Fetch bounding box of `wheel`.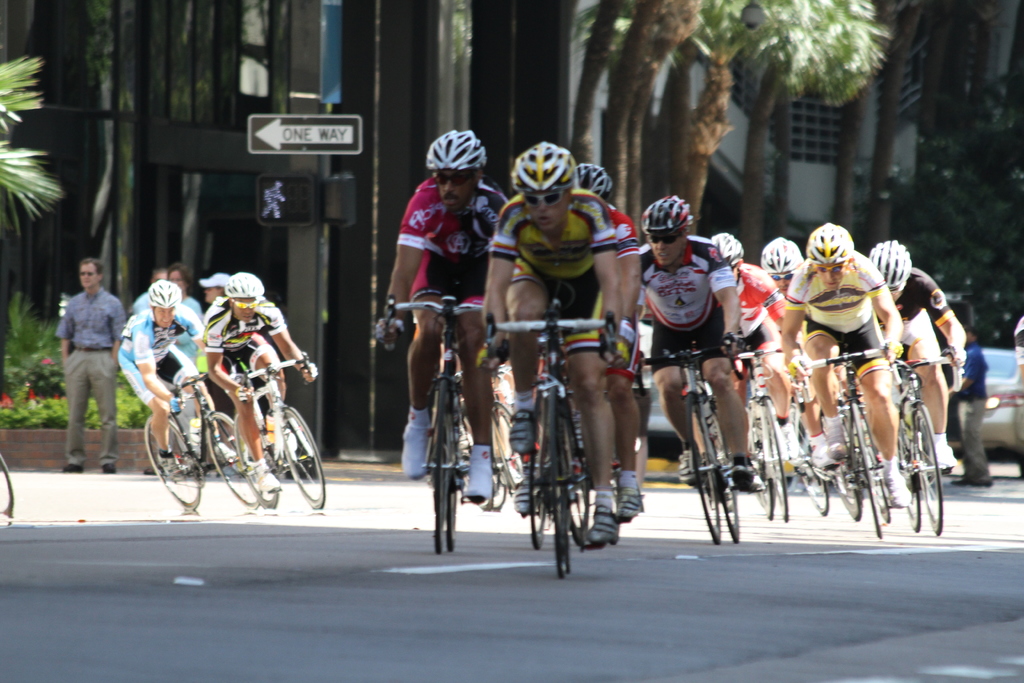
Bbox: bbox=[284, 406, 326, 509].
